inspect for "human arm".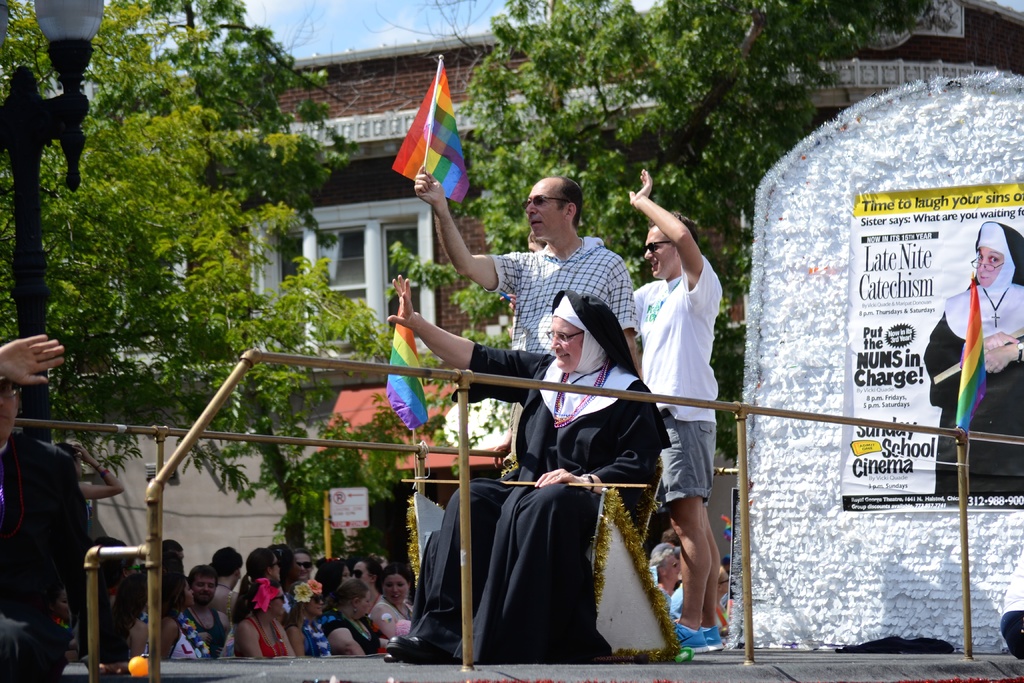
Inspection: l=627, t=167, r=710, b=300.
